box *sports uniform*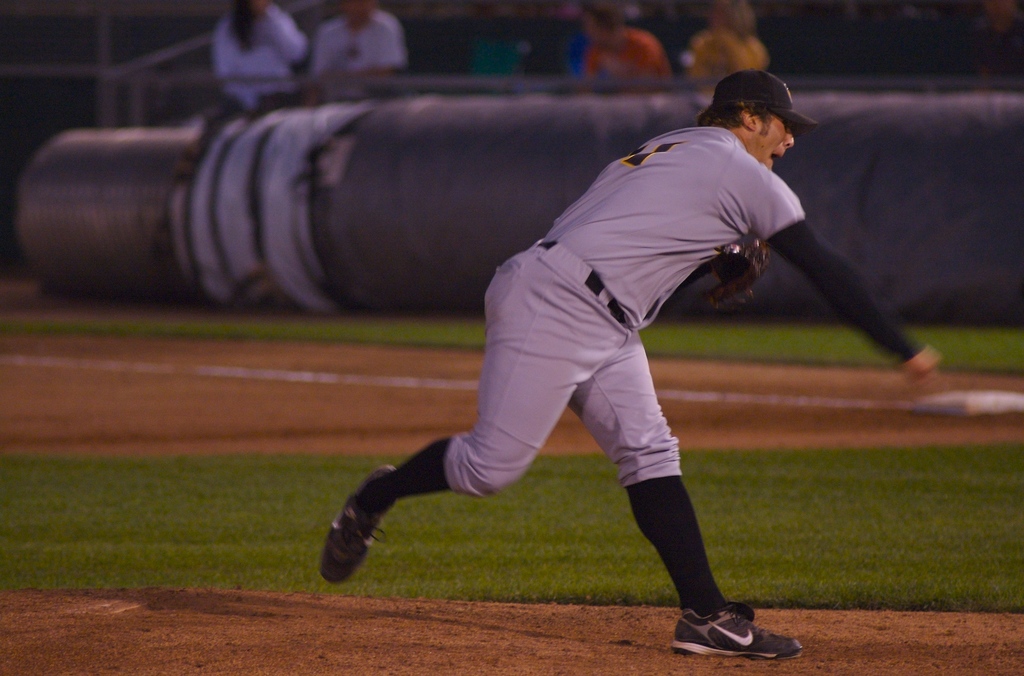
207 3 308 118
